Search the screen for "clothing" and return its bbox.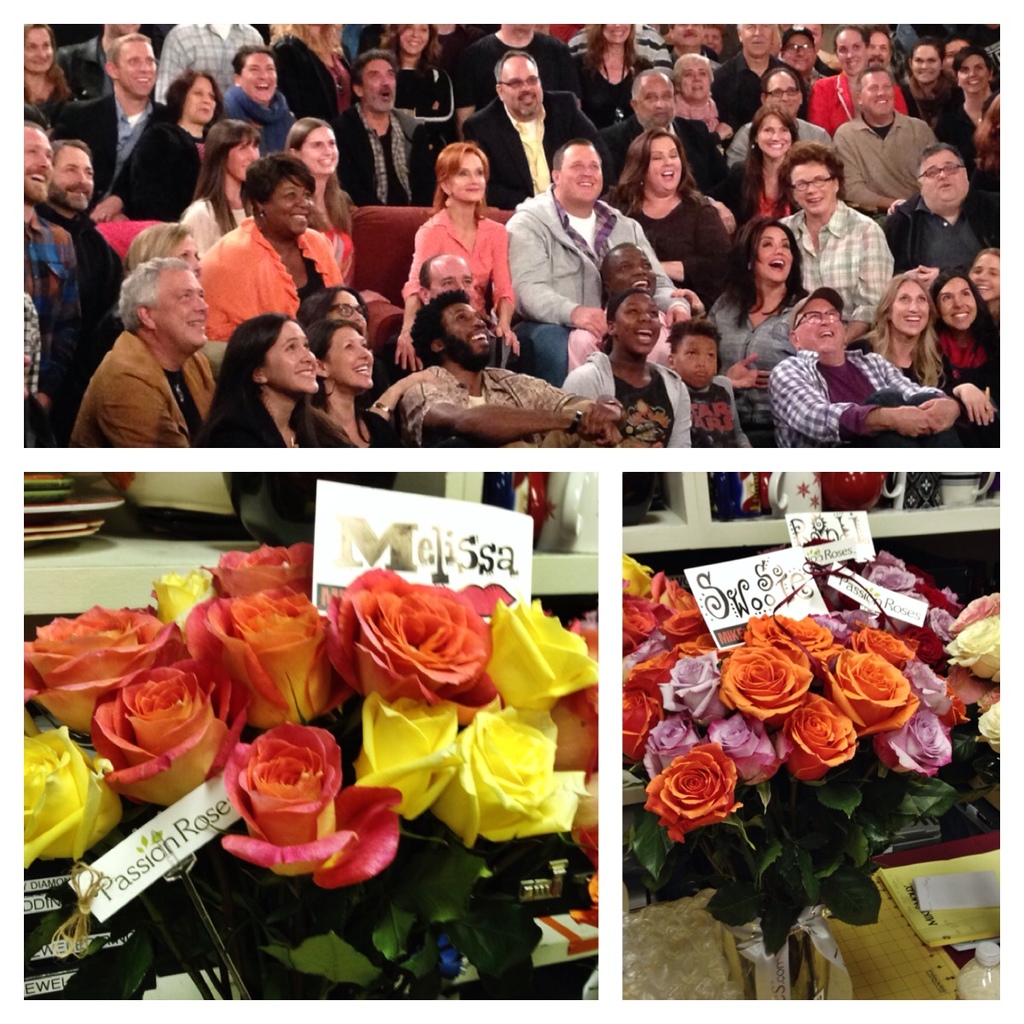
Found: box(387, 362, 586, 447).
